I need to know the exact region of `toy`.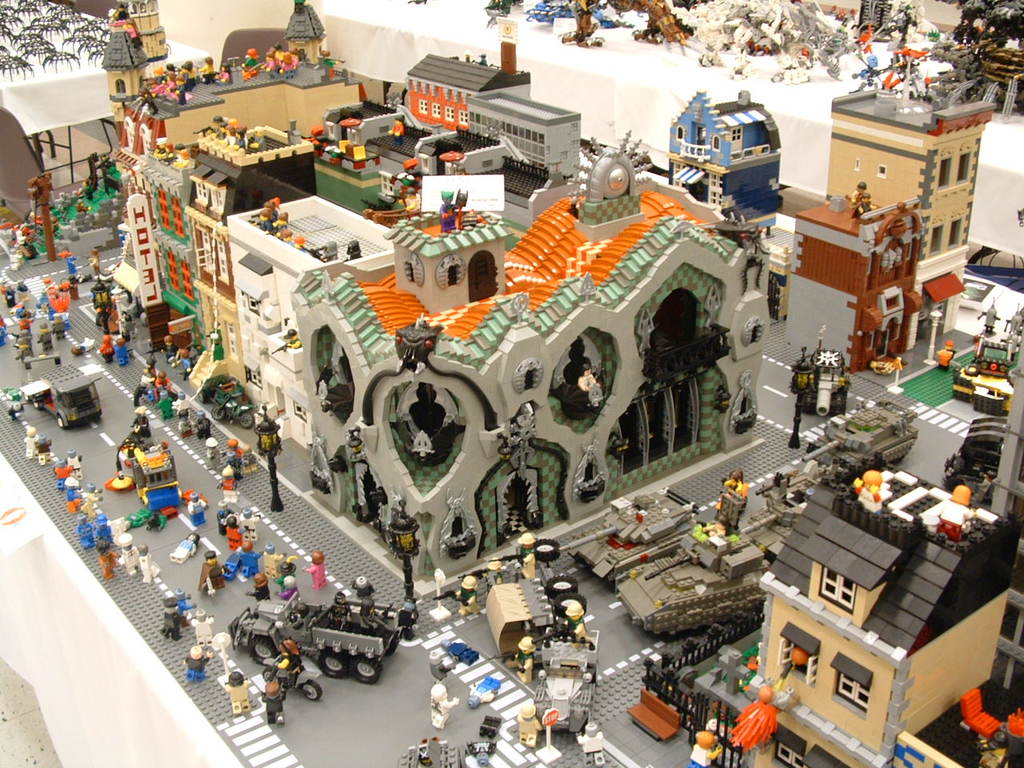
Region: locate(358, 596, 396, 644).
